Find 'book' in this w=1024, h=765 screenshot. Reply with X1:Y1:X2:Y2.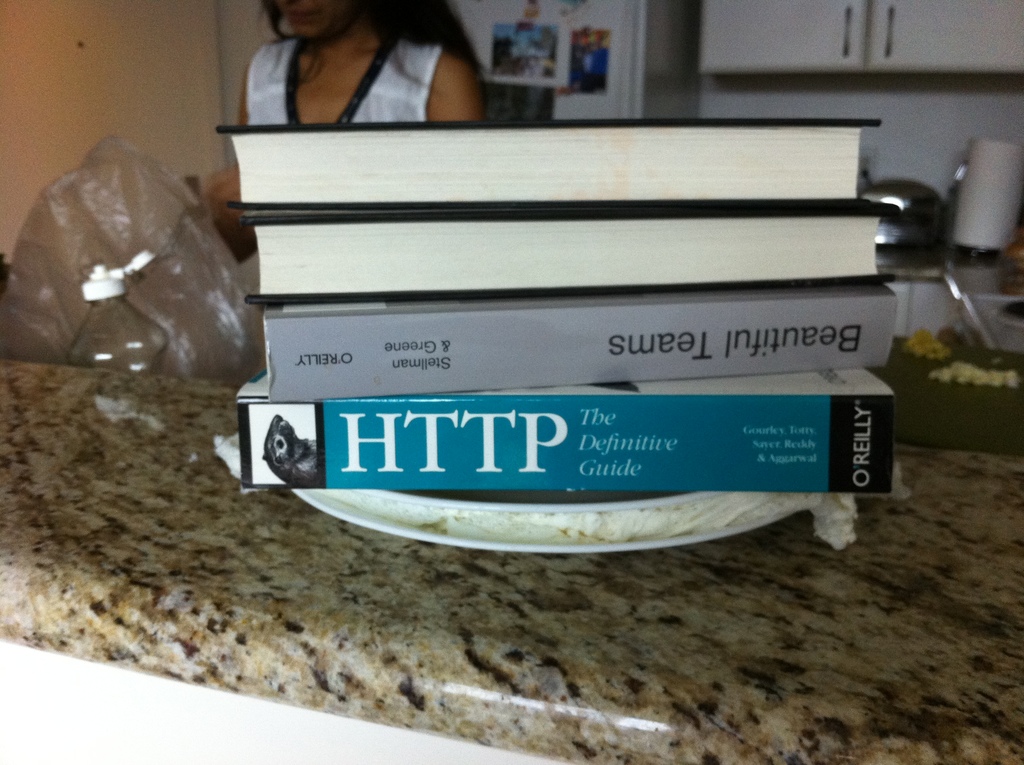
244:204:890:308.
